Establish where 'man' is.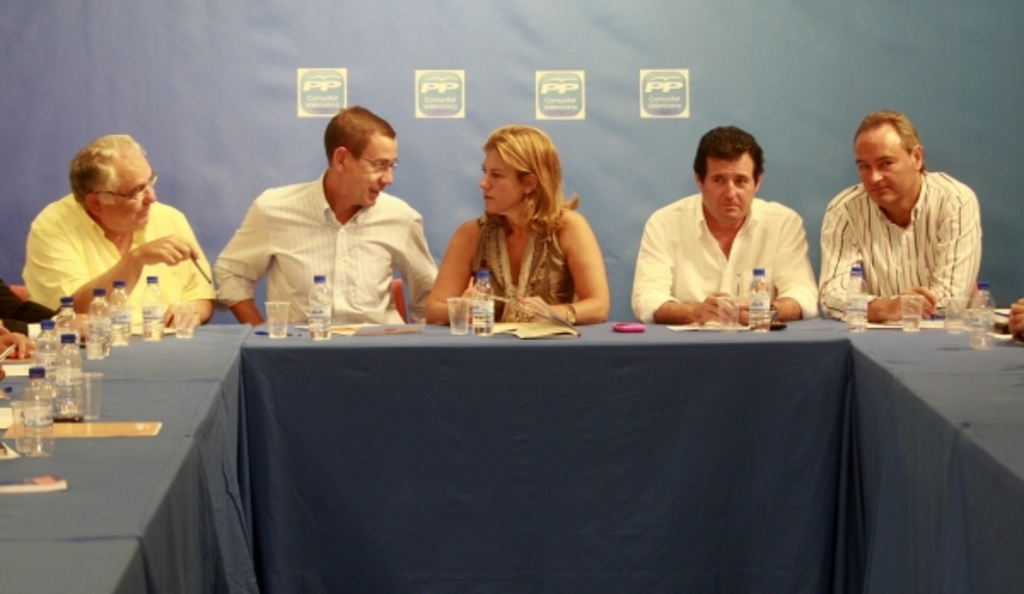
Established at bbox=[208, 102, 437, 328].
